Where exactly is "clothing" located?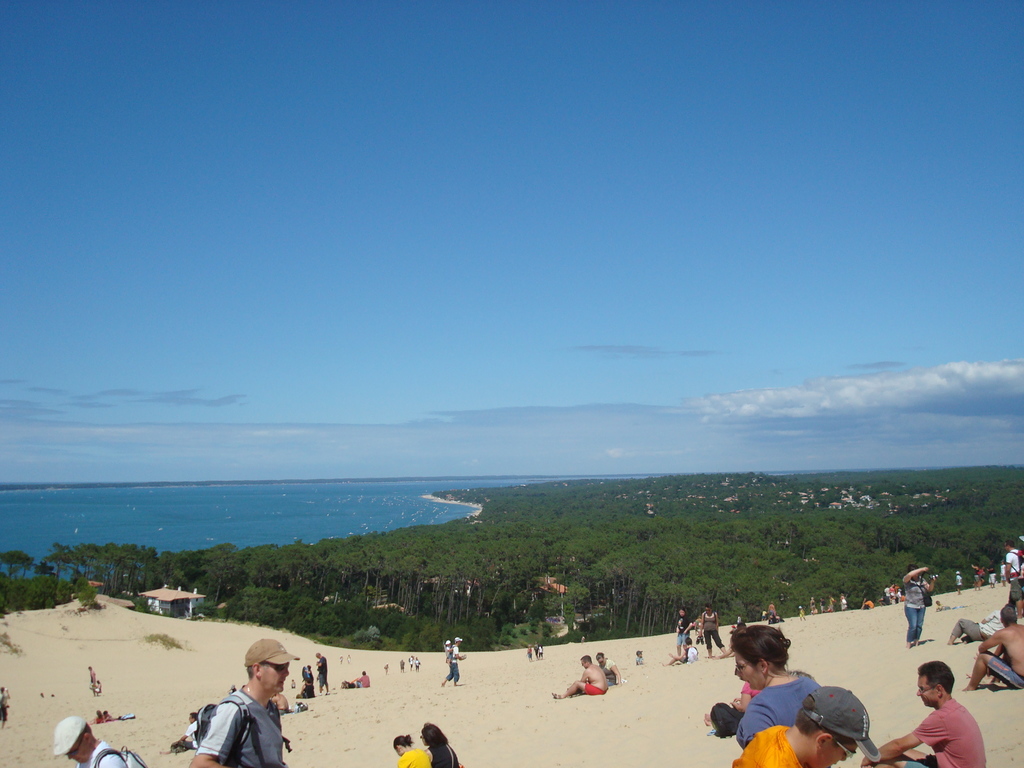
Its bounding box is bbox=[770, 616, 779, 622].
